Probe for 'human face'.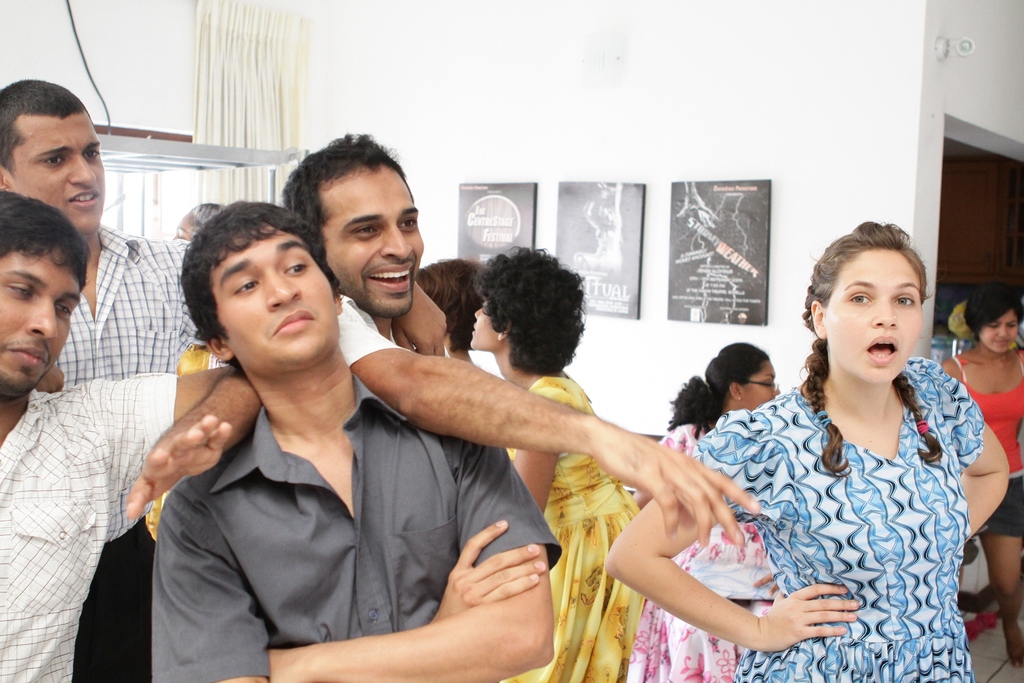
Probe result: l=982, t=310, r=1020, b=355.
